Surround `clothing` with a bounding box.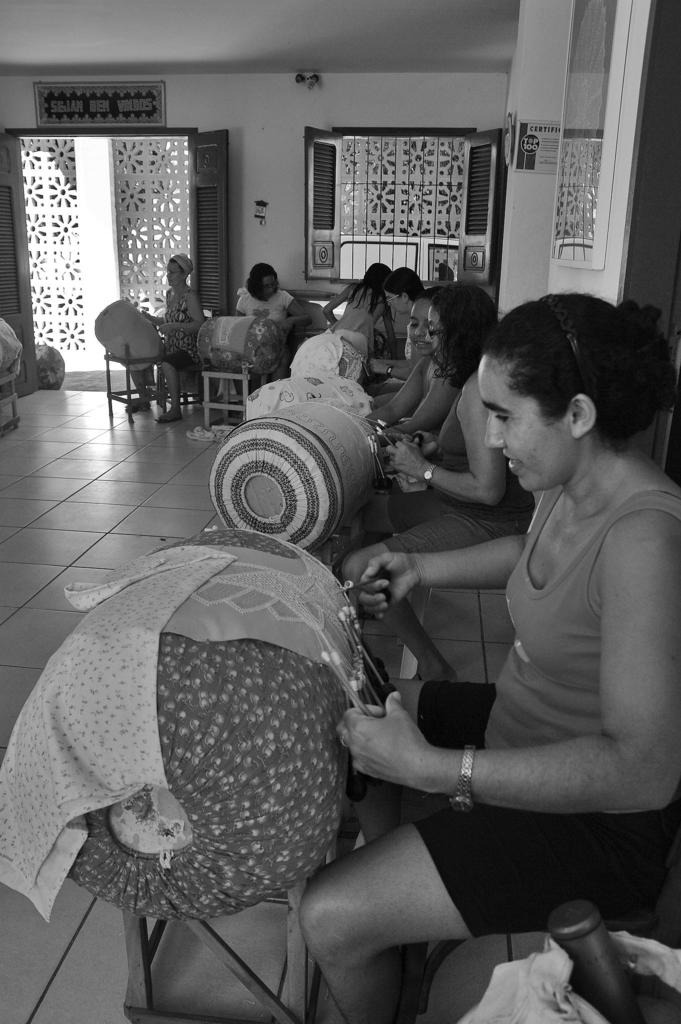
x1=408 y1=483 x2=680 y2=942.
